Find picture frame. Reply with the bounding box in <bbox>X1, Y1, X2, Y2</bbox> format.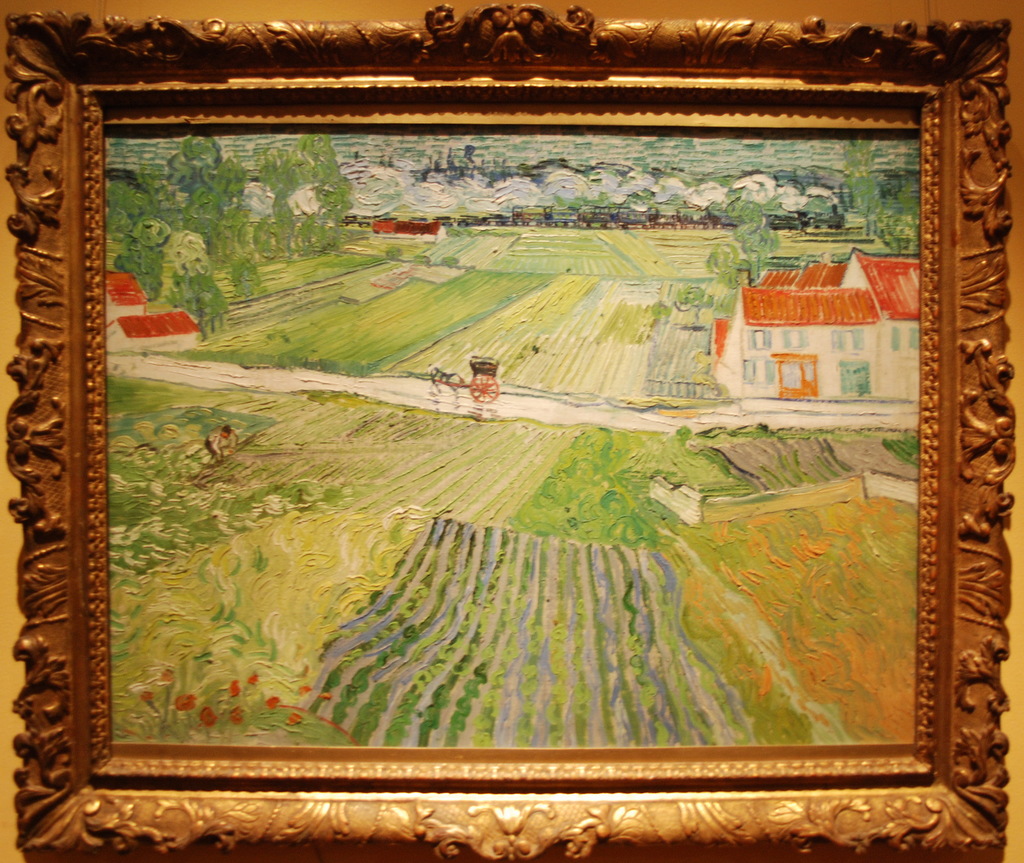
<bbox>23, 11, 989, 851</bbox>.
